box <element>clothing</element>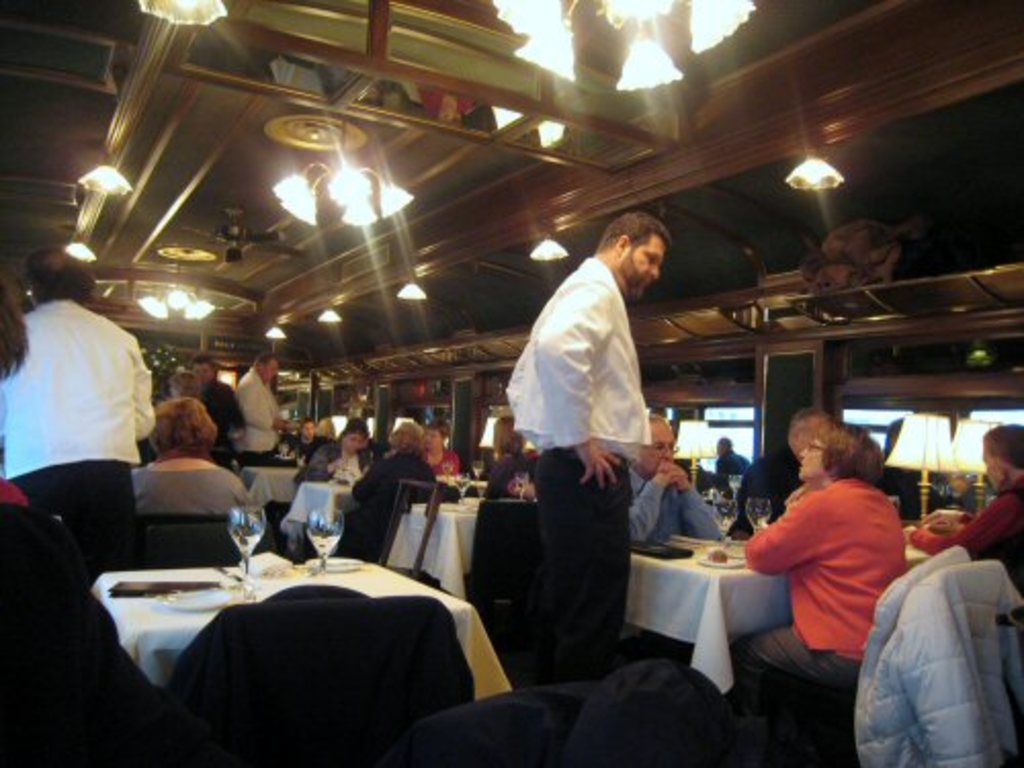
pyautogui.locateOnScreen(627, 463, 723, 541)
